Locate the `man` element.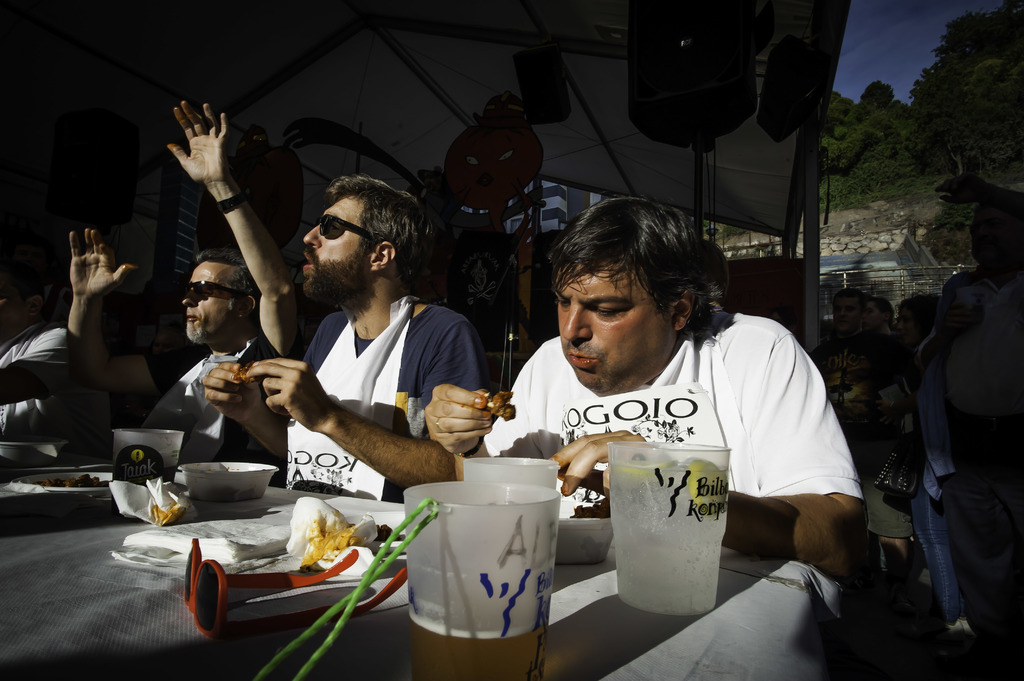
Element bbox: rect(58, 101, 323, 488).
